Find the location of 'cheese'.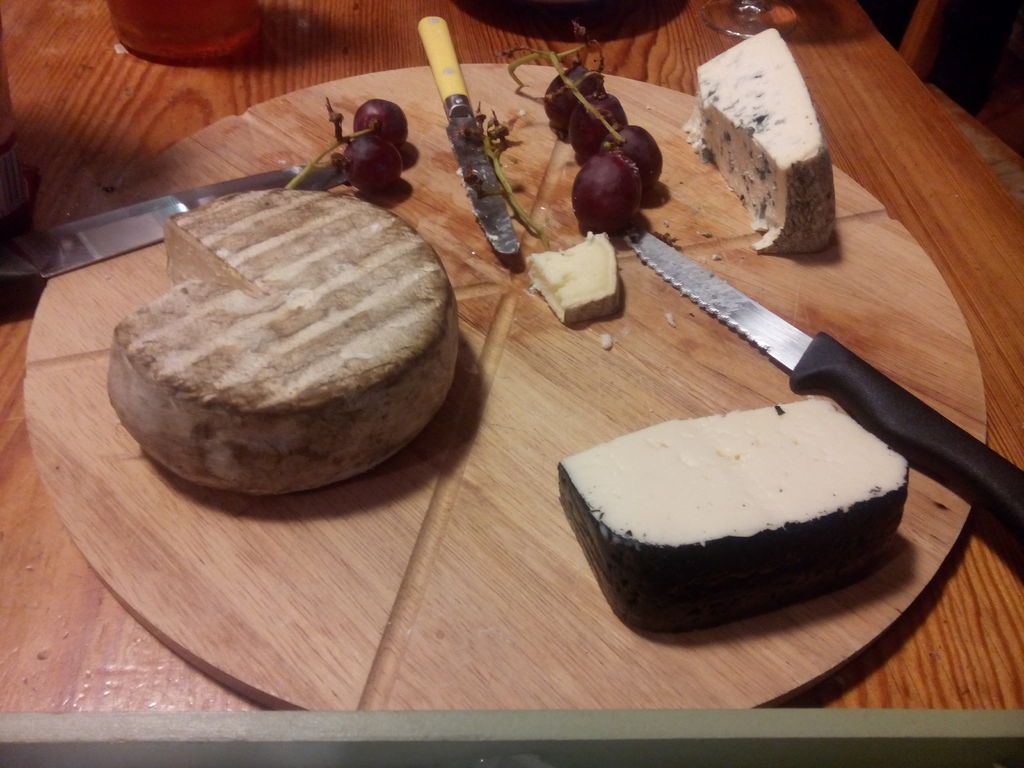
Location: crop(684, 24, 840, 255).
